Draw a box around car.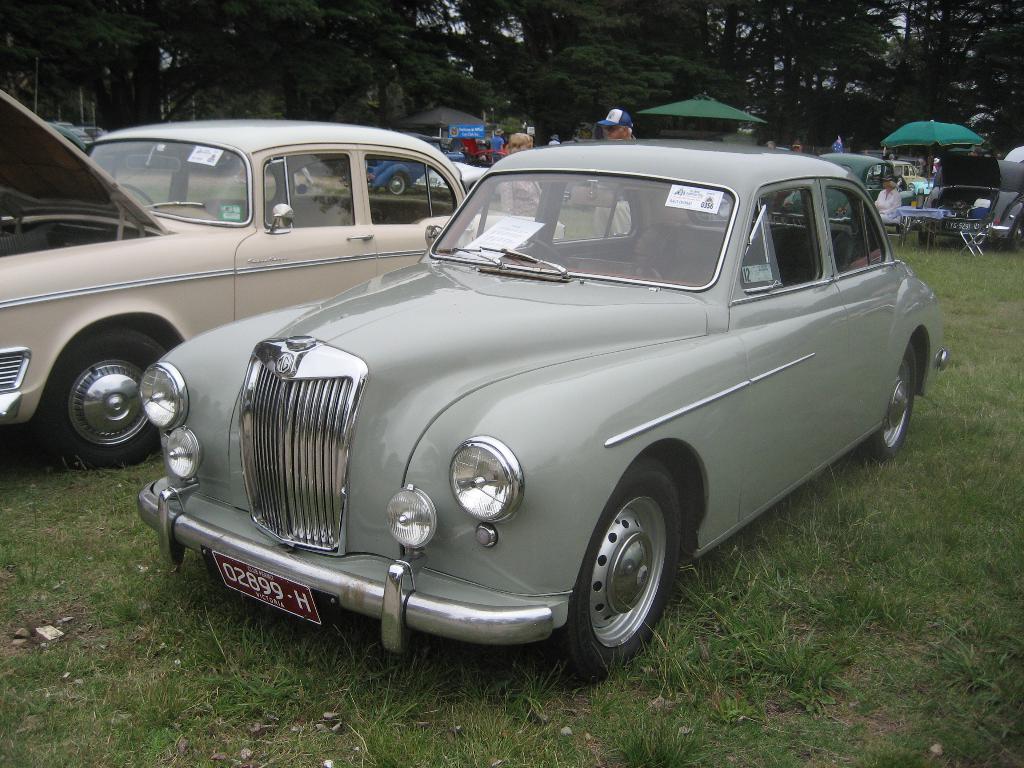
[x1=779, y1=152, x2=903, y2=218].
